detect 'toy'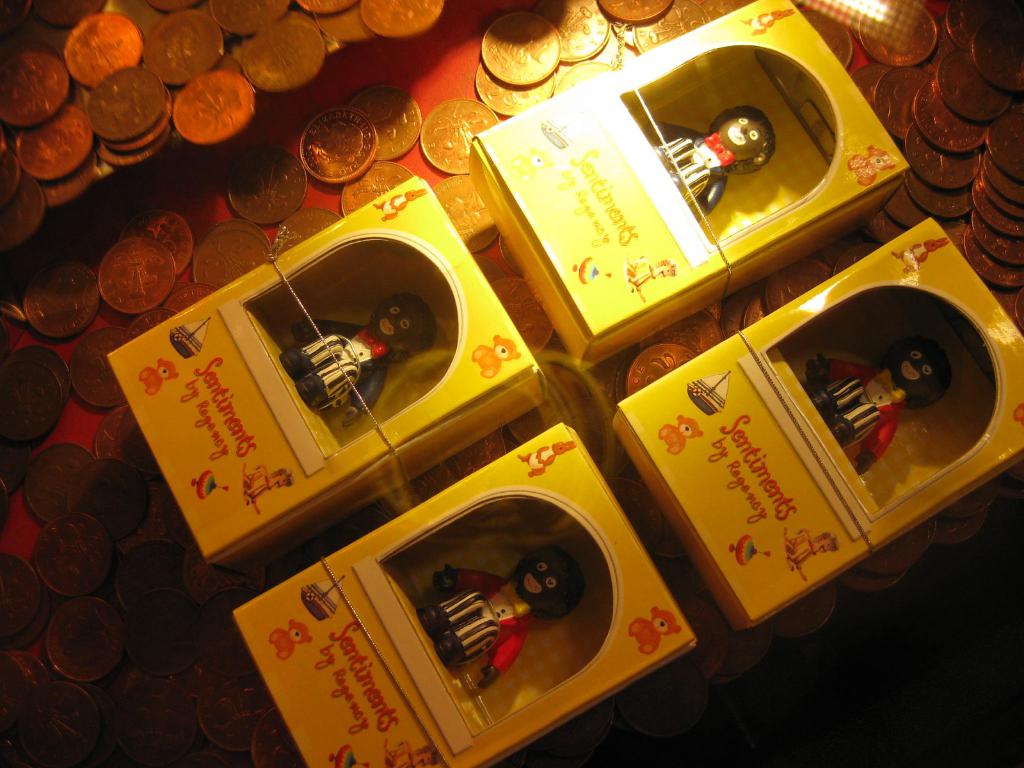
bbox=(169, 319, 218, 359)
